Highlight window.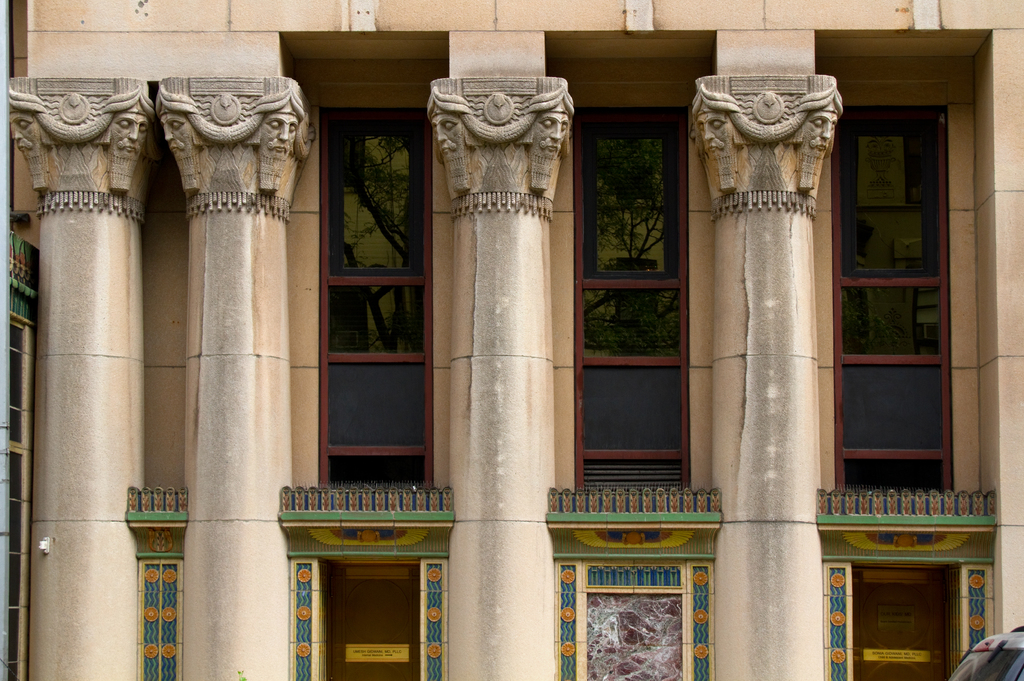
Highlighted region: (left=570, top=108, right=697, bottom=492).
